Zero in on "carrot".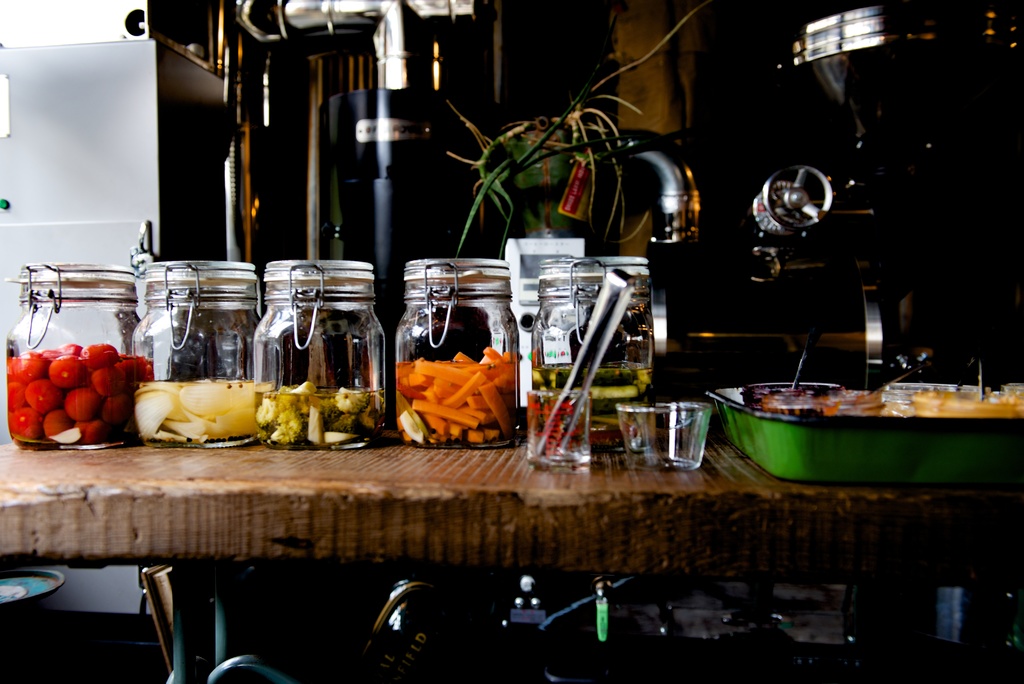
Zeroed in: <bbox>403, 339, 518, 454</bbox>.
